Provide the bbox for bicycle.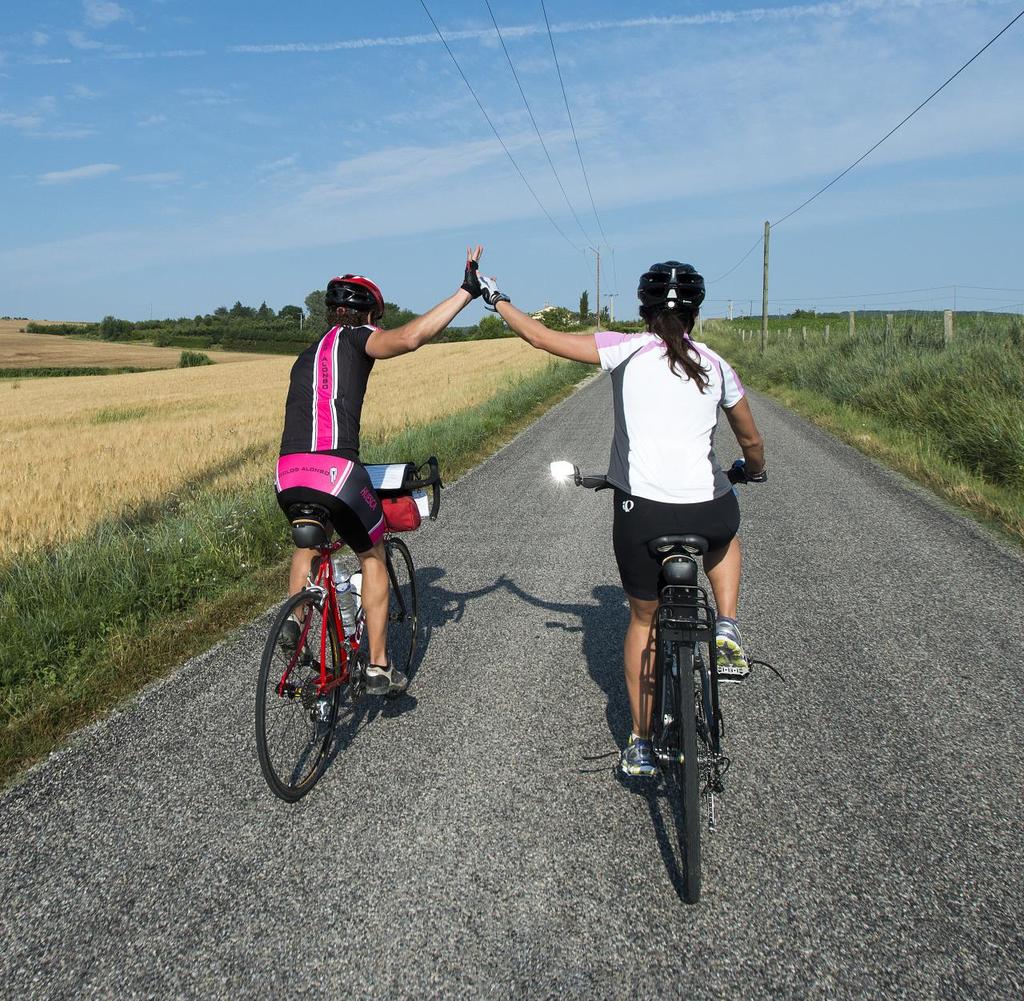
[left=250, top=443, right=450, bottom=800].
